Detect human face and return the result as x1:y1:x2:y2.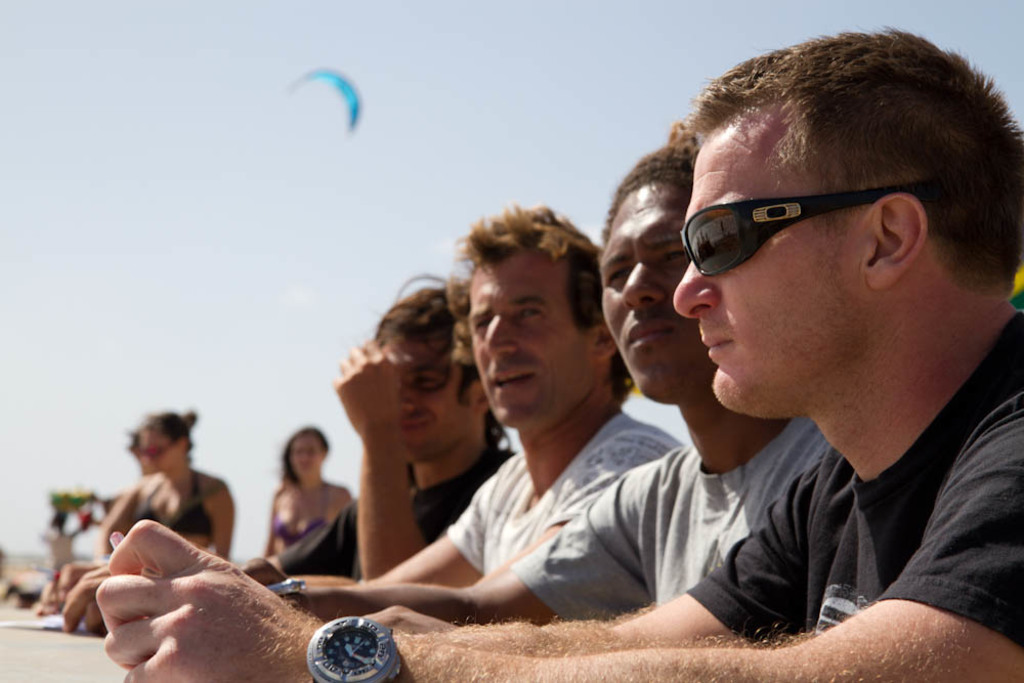
674:77:870:402.
